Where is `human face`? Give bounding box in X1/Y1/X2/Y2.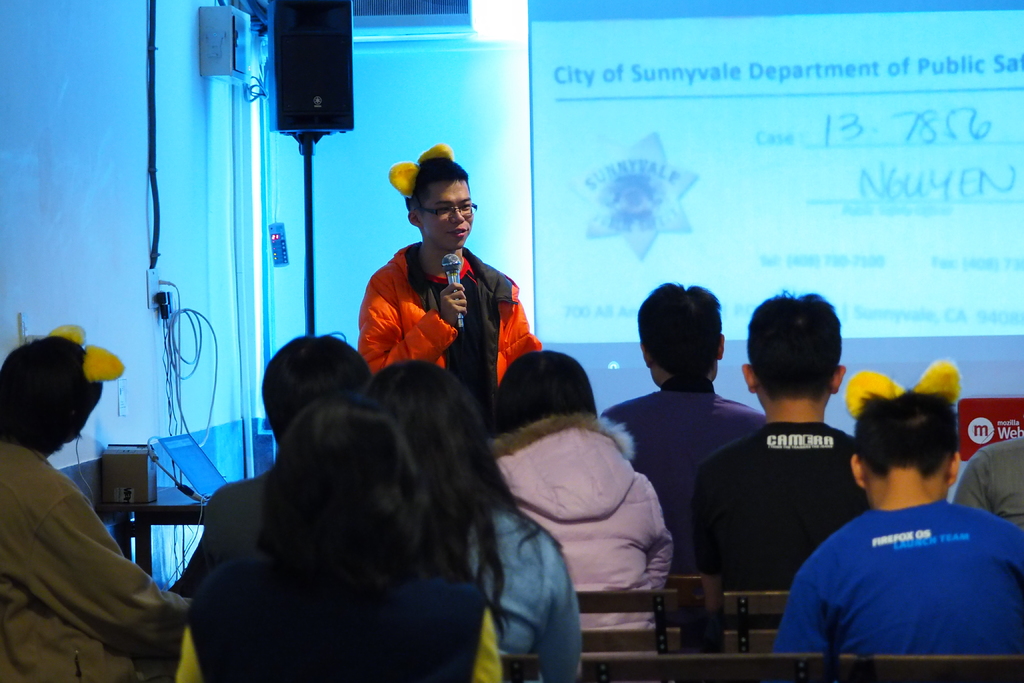
420/185/477/247.
